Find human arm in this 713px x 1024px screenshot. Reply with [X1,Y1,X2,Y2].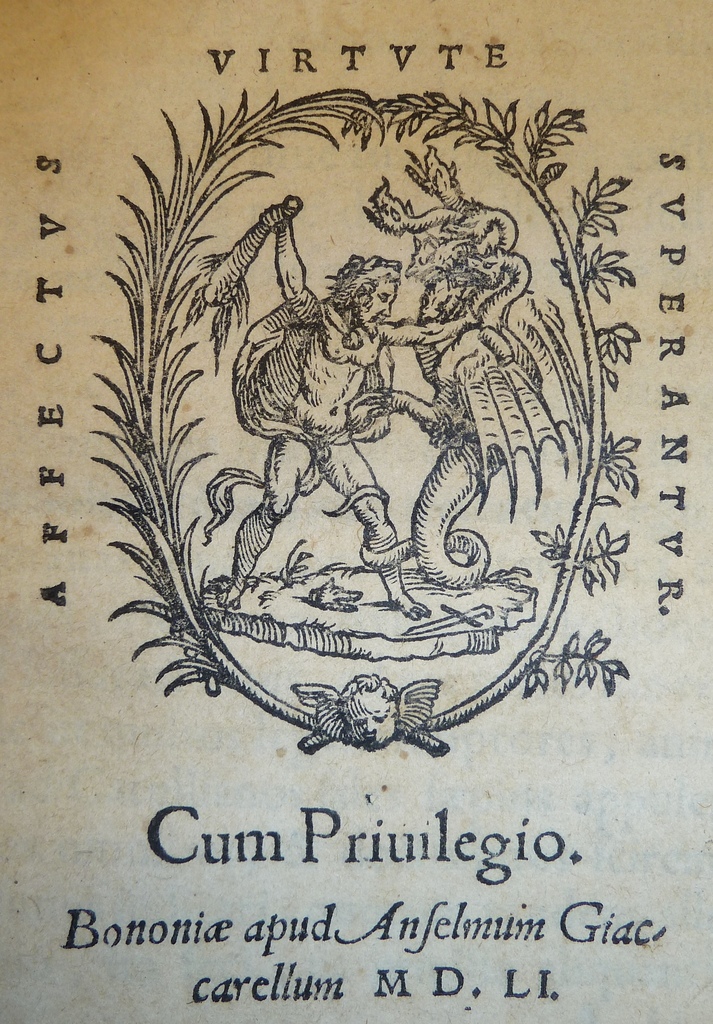
[378,314,483,356].
